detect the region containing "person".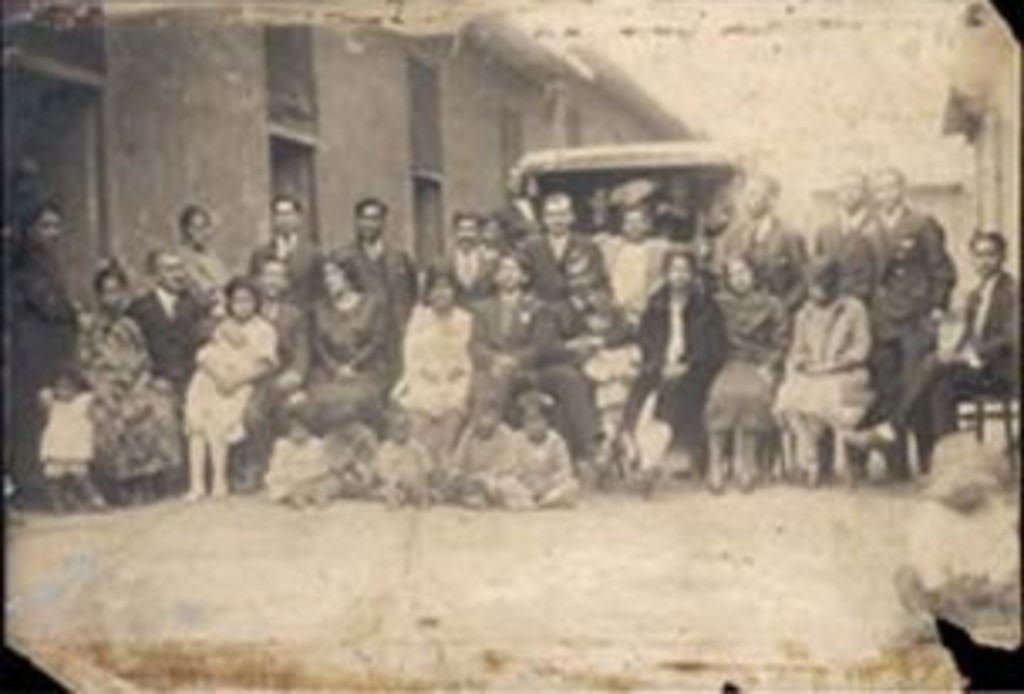
detection(185, 253, 307, 455).
